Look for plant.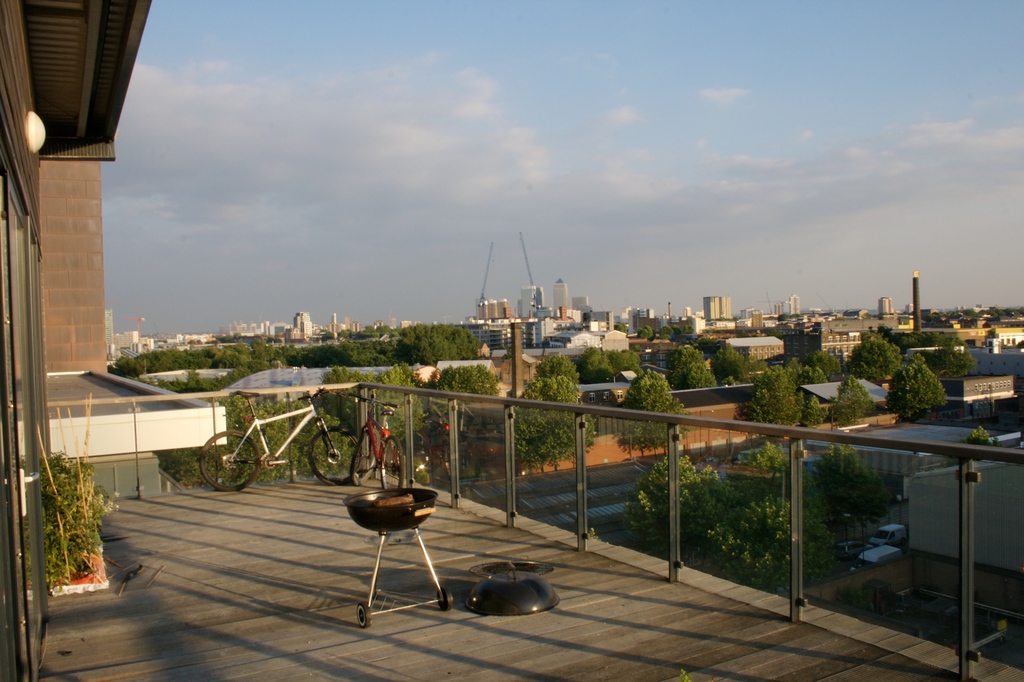
Found: bbox=(1007, 361, 1020, 412).
